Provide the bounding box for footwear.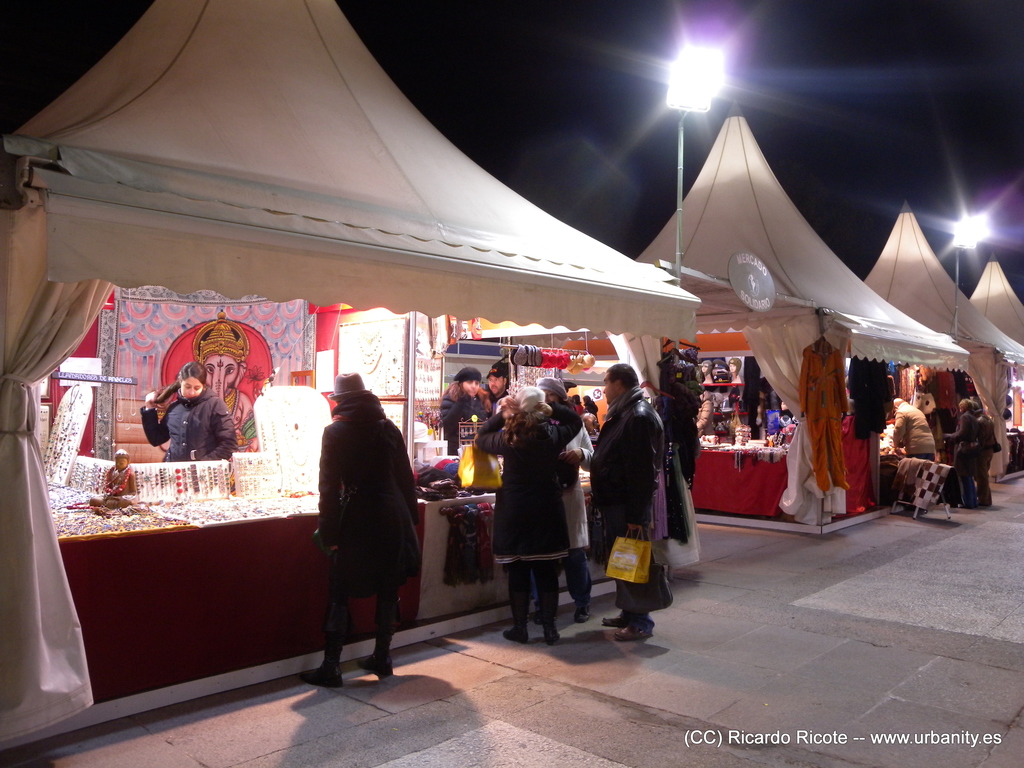
<region>356, 596, 403, 676</region>.
